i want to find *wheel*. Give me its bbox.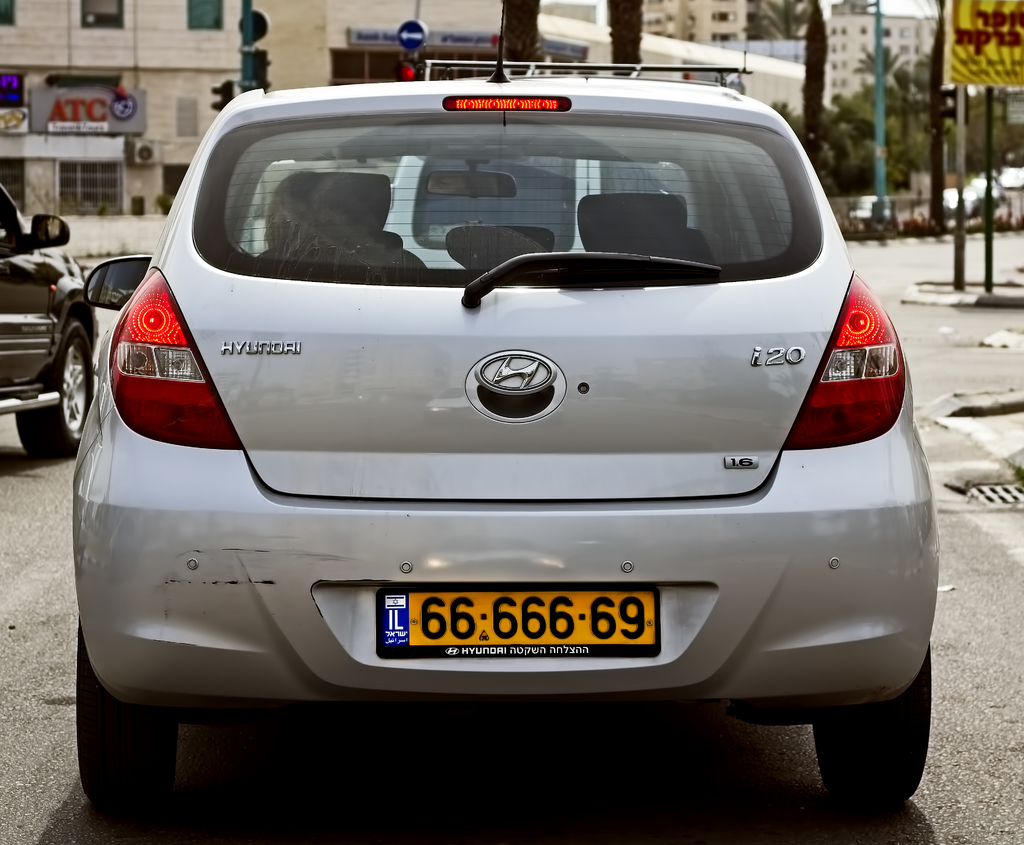
crop(807, 651, 934, 811).
